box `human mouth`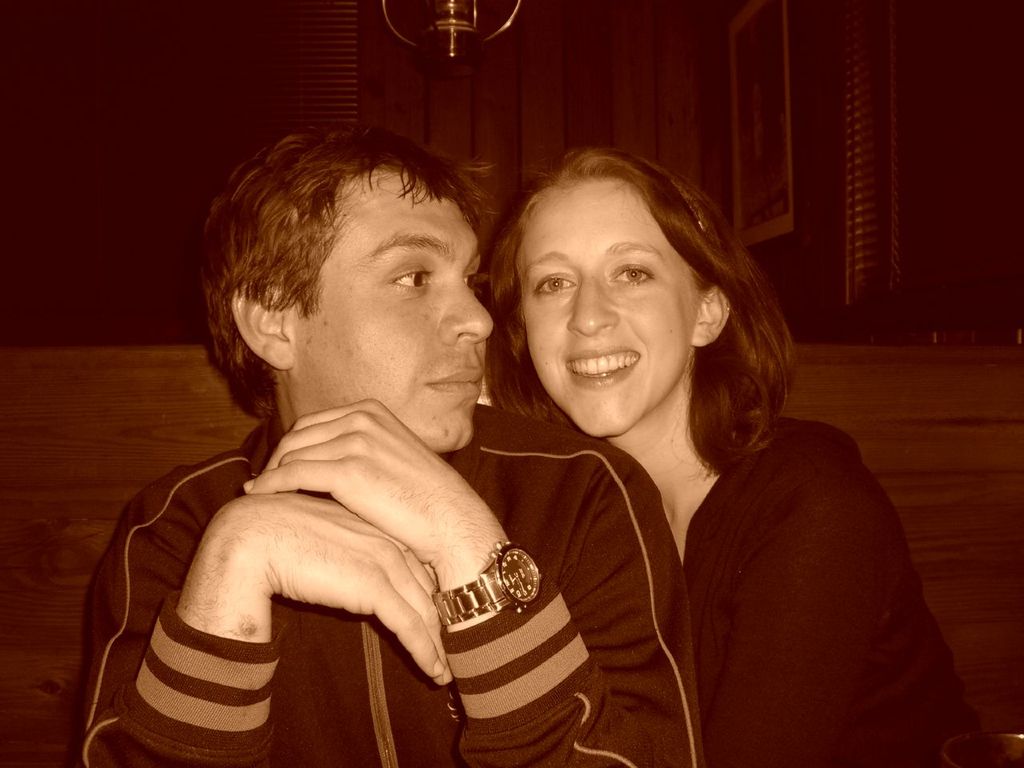
<box>562,345,645,391</box>
